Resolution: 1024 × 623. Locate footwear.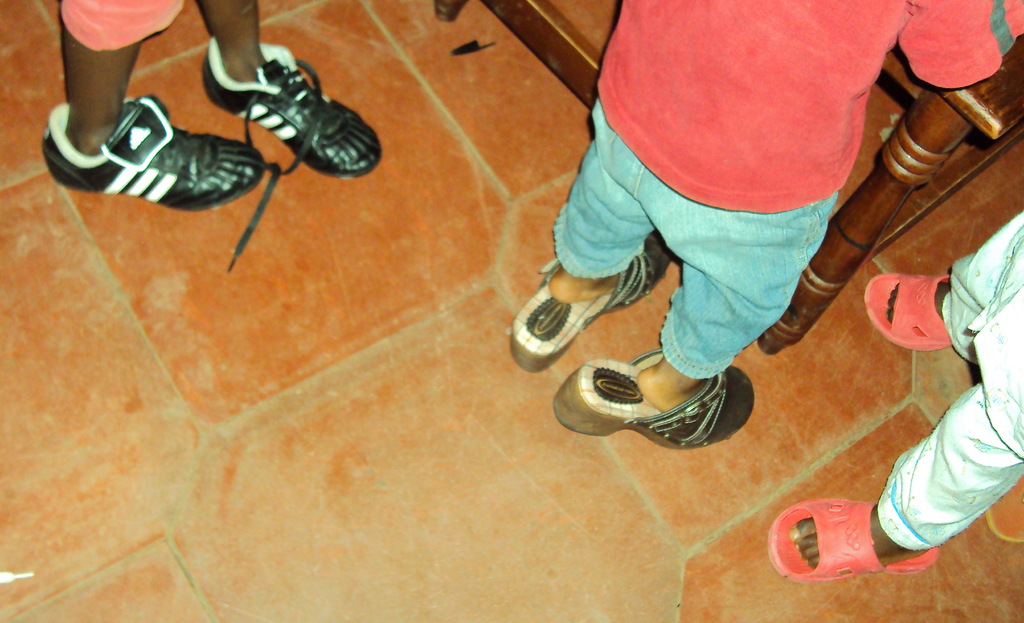
(547,343,757,451).
